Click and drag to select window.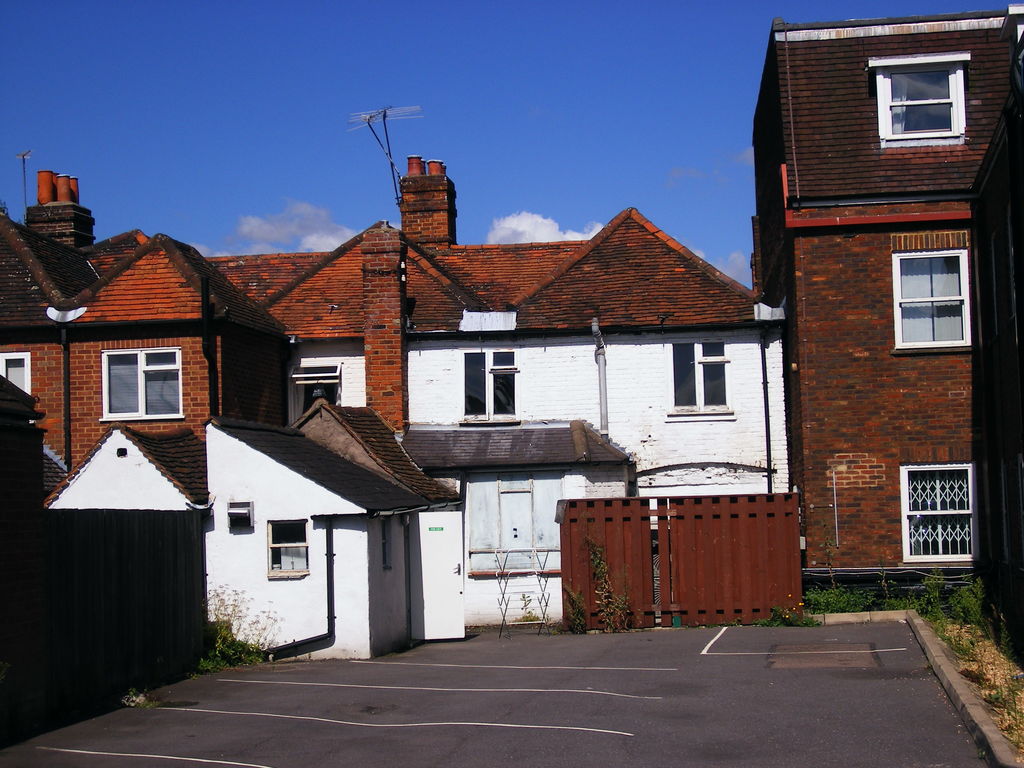
Selection: bbox=(0, 351, 36, 399).
